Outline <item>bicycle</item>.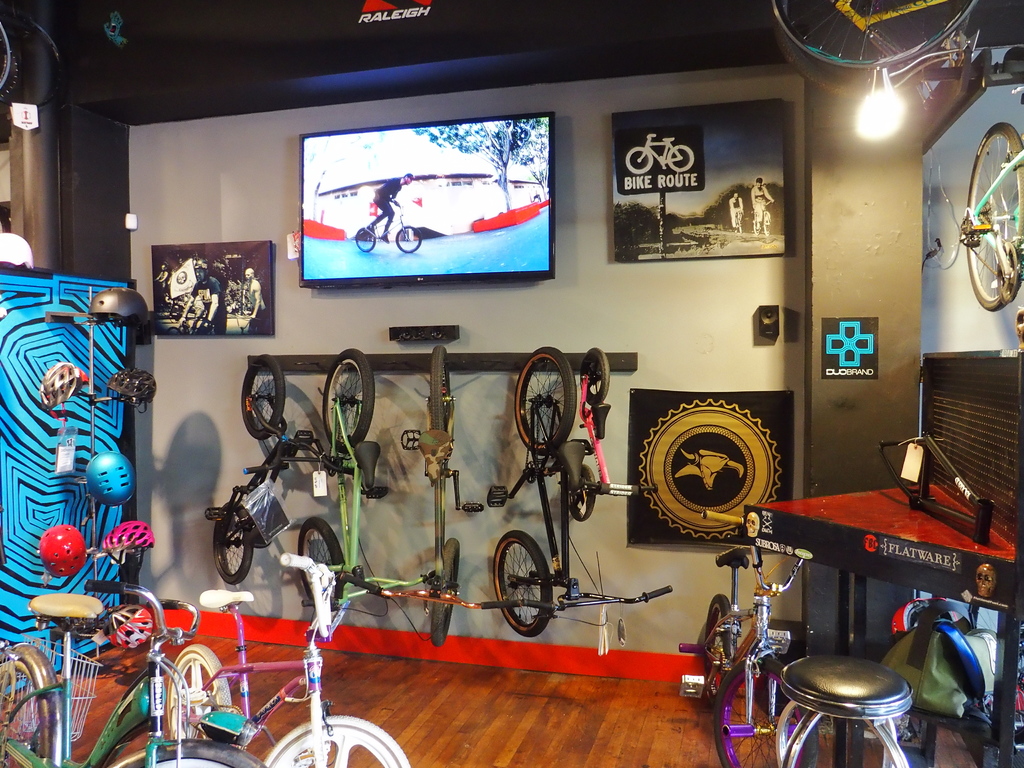
Outline: <bbox>0, 578, 266, 767</bbox>.
